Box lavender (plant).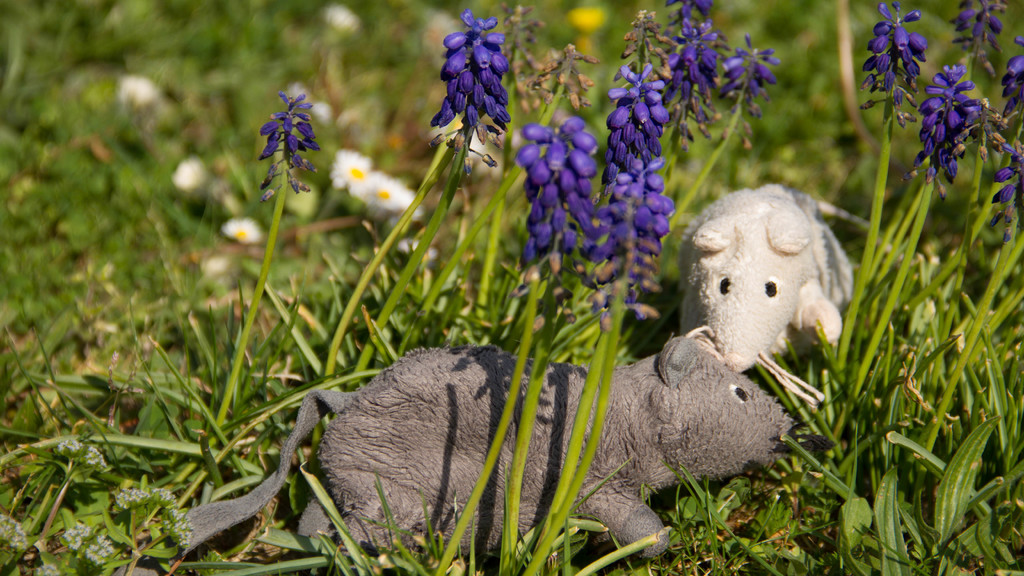
978/49/1023/228.
